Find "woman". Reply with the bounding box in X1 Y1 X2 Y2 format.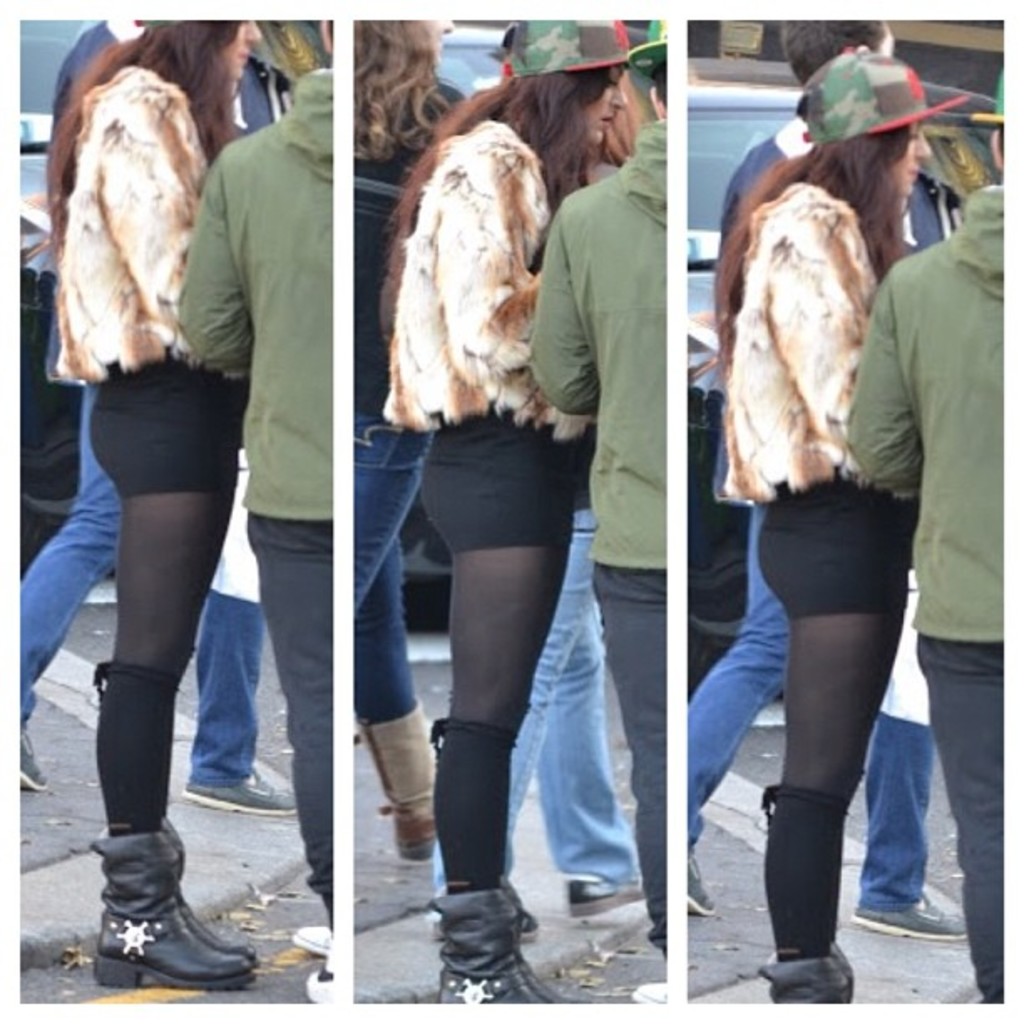
711 40 977 1007.
